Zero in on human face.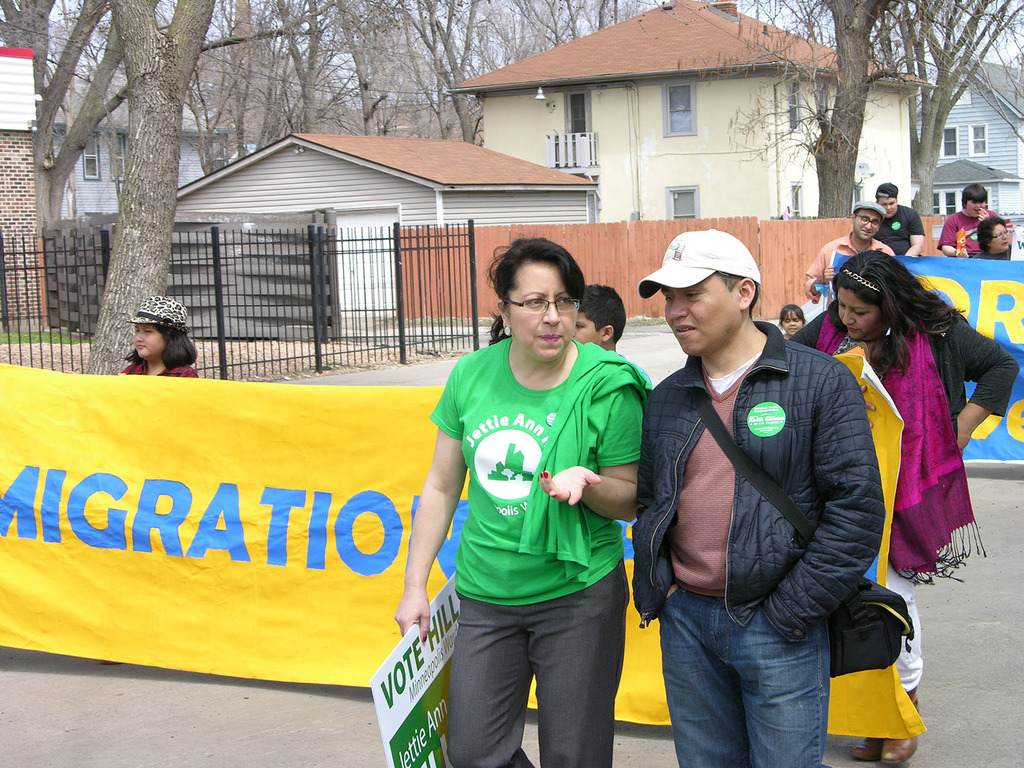
Zeroed in: [left=964, top=199, right=984, bottom=218].
